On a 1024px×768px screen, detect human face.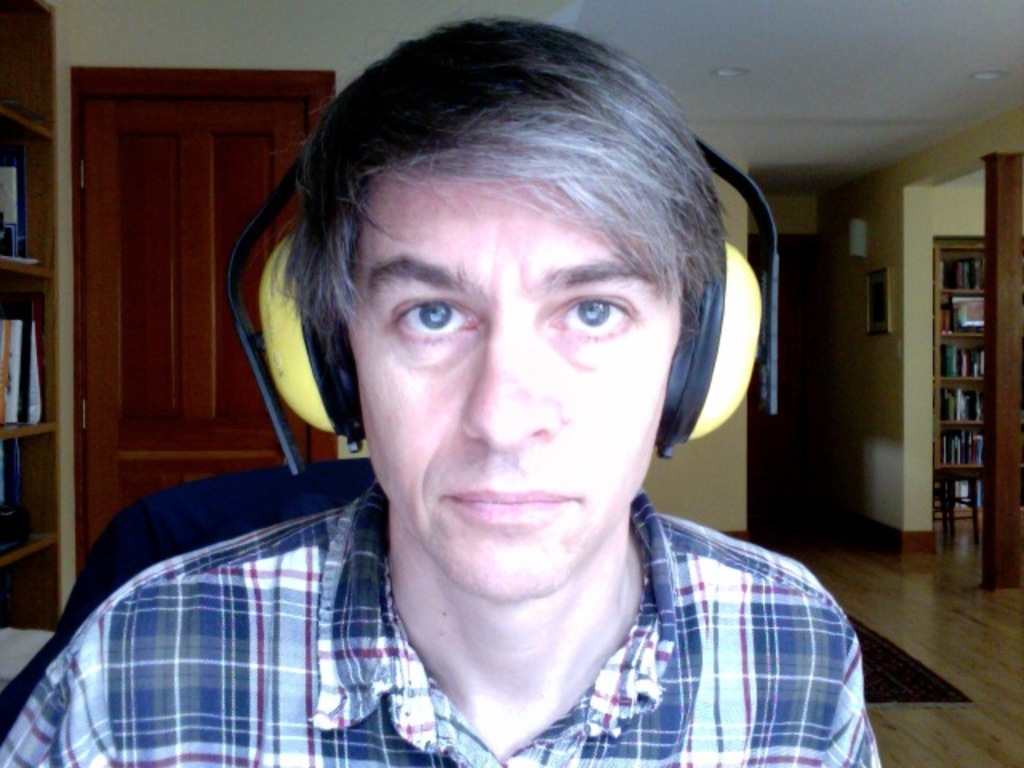
left=323, top=107, right=685, bottom=595.
